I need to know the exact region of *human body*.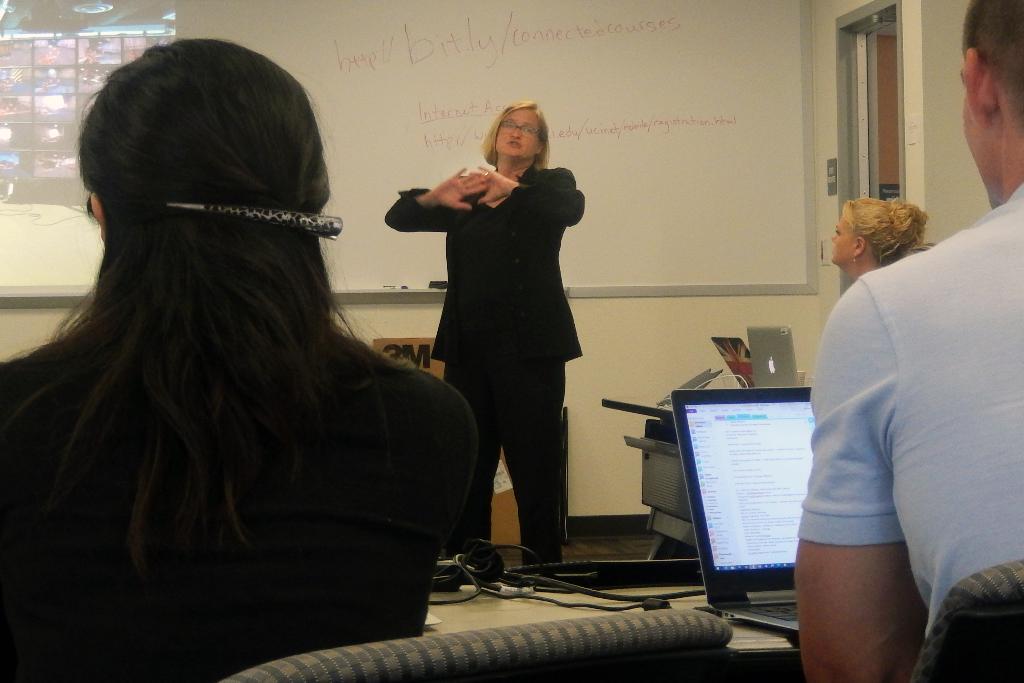
Region: pyautogui.locateOnScreen(0, 309, 477, 682).
